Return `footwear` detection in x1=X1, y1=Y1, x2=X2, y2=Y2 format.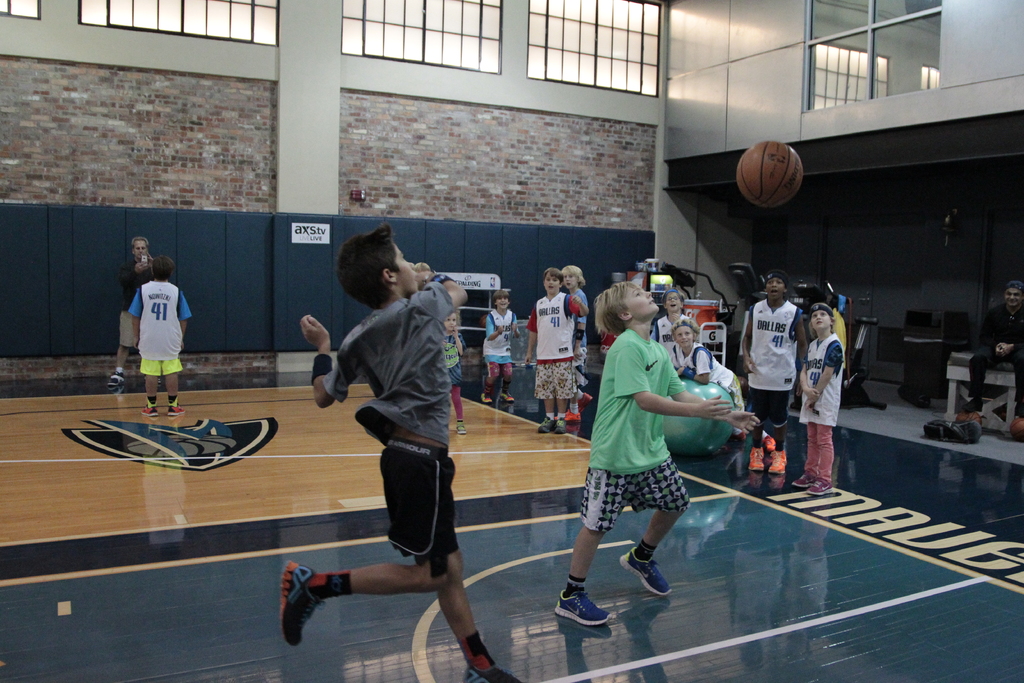
x1=141, y1=406, x2=157, y2=415.
